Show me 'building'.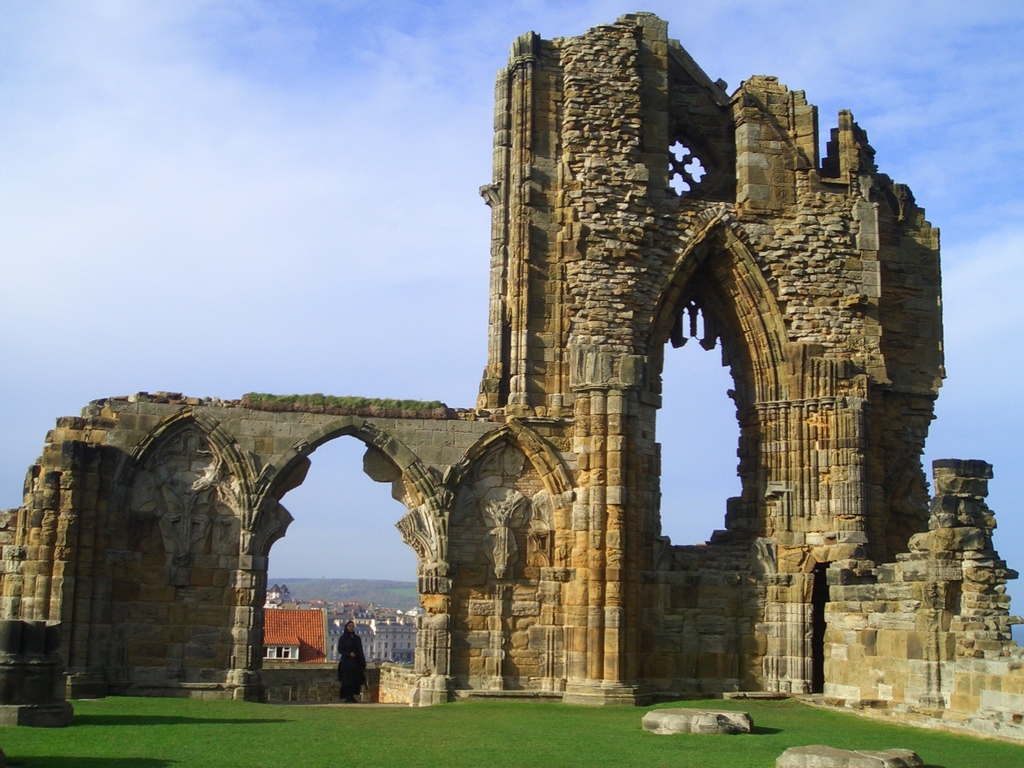
'building' is here: <bbox>253, 601, 340, 659</bbox>.
